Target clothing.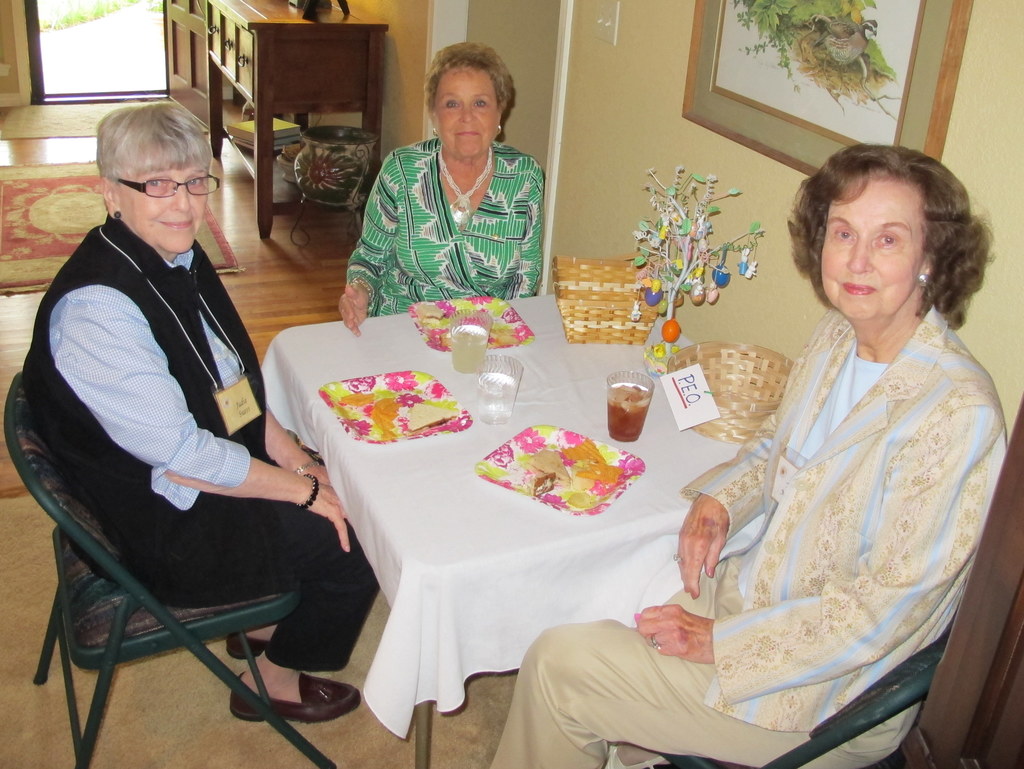
Target region: (19, 215, 381, 670).
